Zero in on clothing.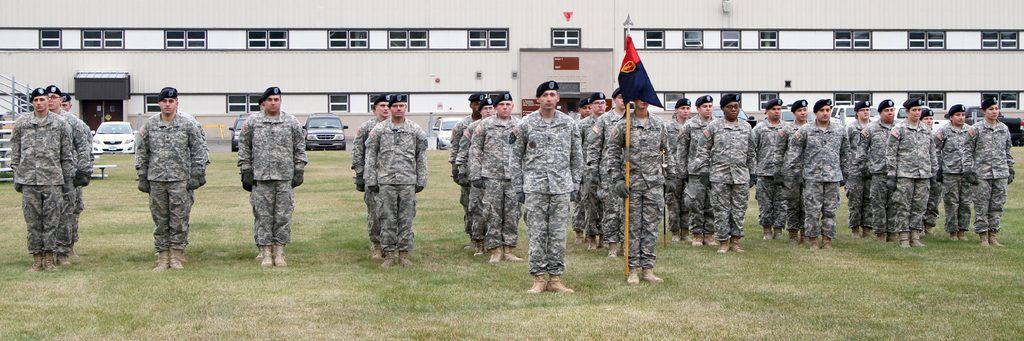
Zeroed in: [511, 70, 586, 305].
